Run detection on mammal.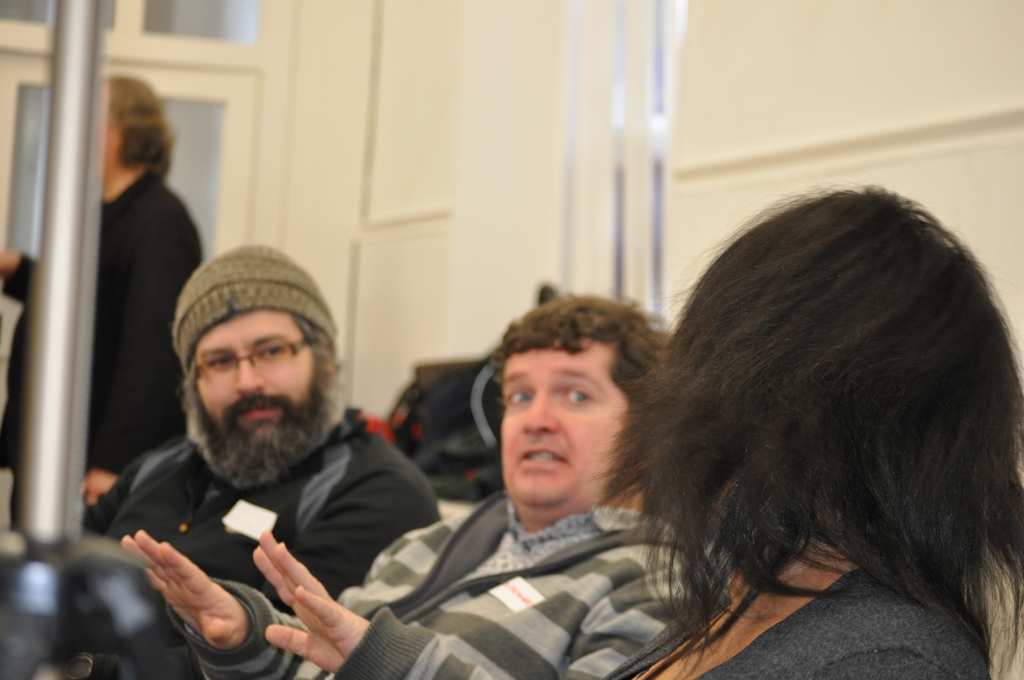
Result: {"x1": 0, "y1": 72, "x2": 202, "y2": 528}.
